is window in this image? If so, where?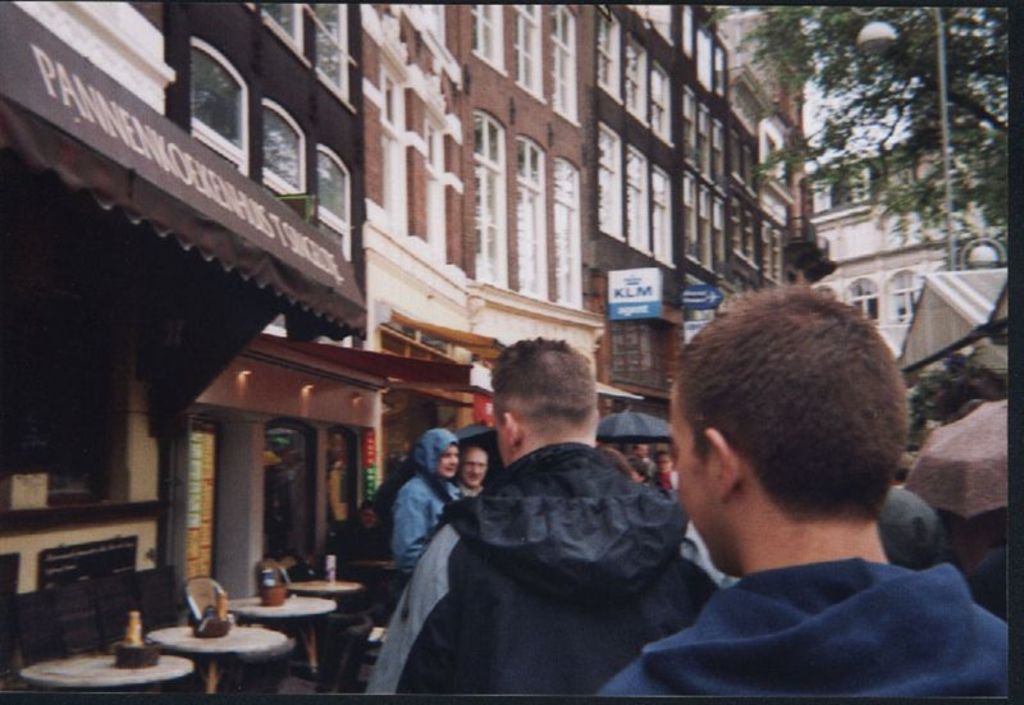
Yes, at {"x1": 242, "y1": 0, "x2": 349, "y2": 104}.
